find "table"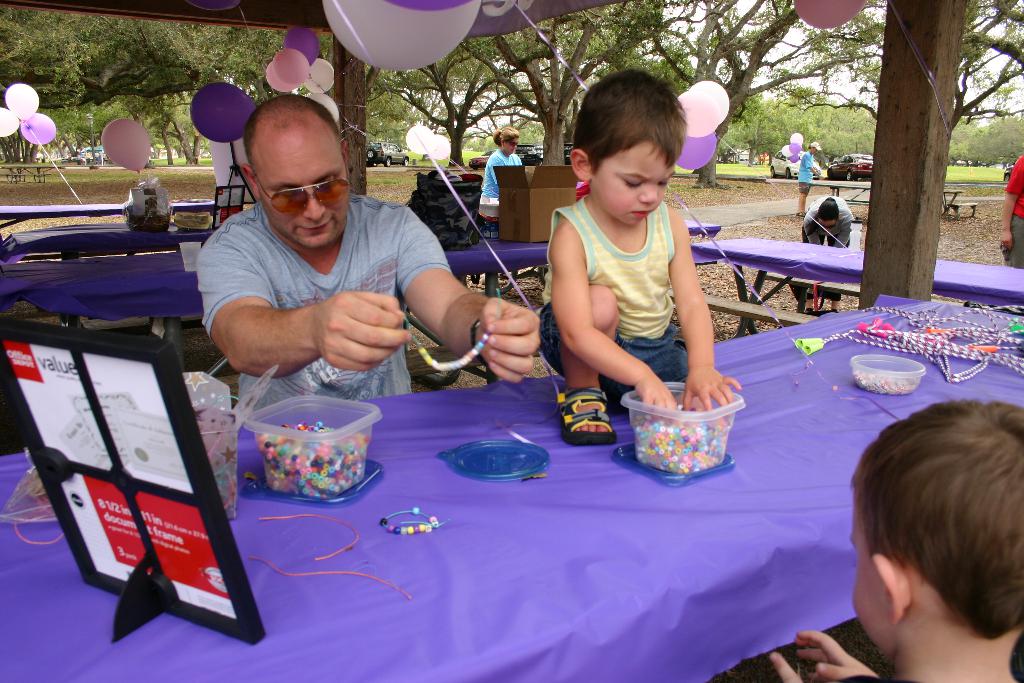
rect(687, 230, 1023, 345)
